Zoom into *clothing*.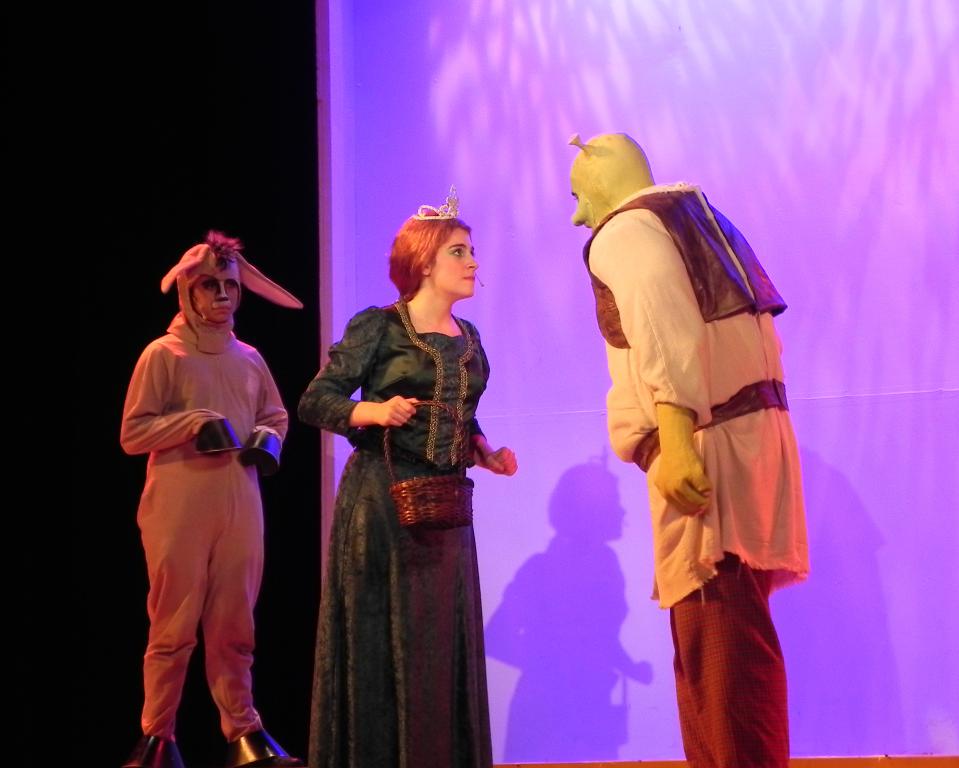
Zoom target: bbox=(581, 185, 812, 767).
